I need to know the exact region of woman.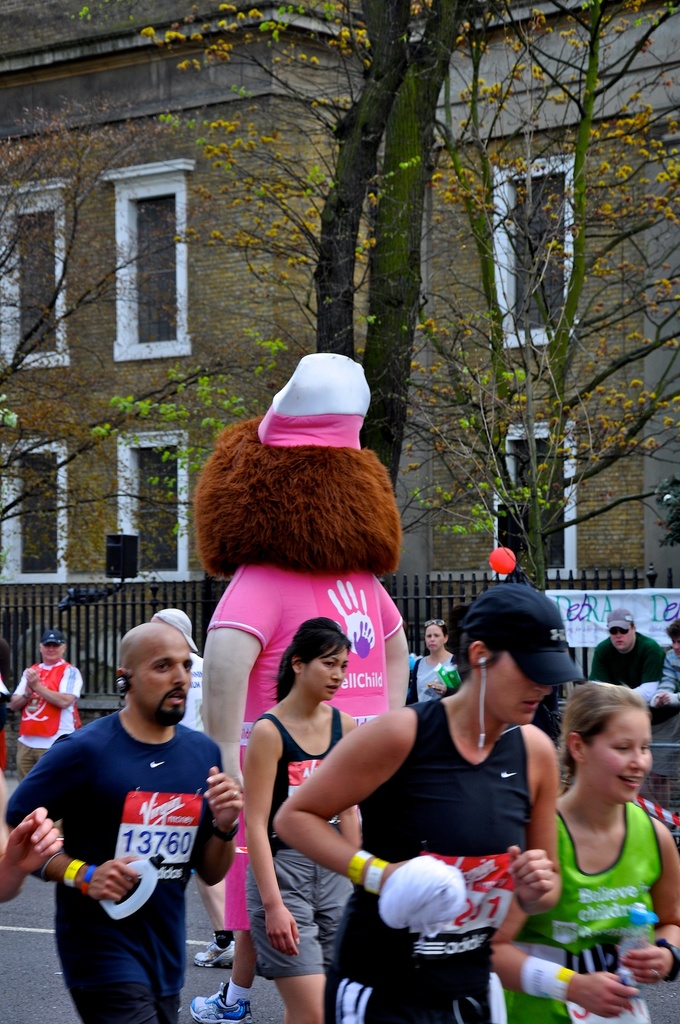
Region: {"x1": 232, "y1": 596, "x2": 408, "y2": 1004}.
